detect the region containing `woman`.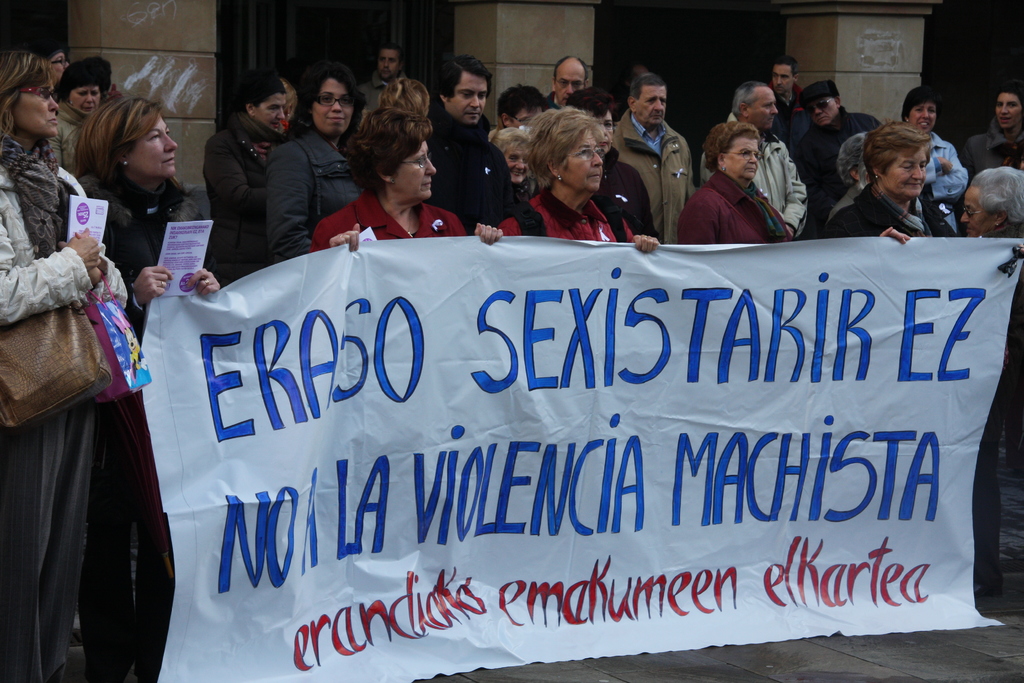
pyautogui.locateOnScreen(200, 71, 286, 286).
